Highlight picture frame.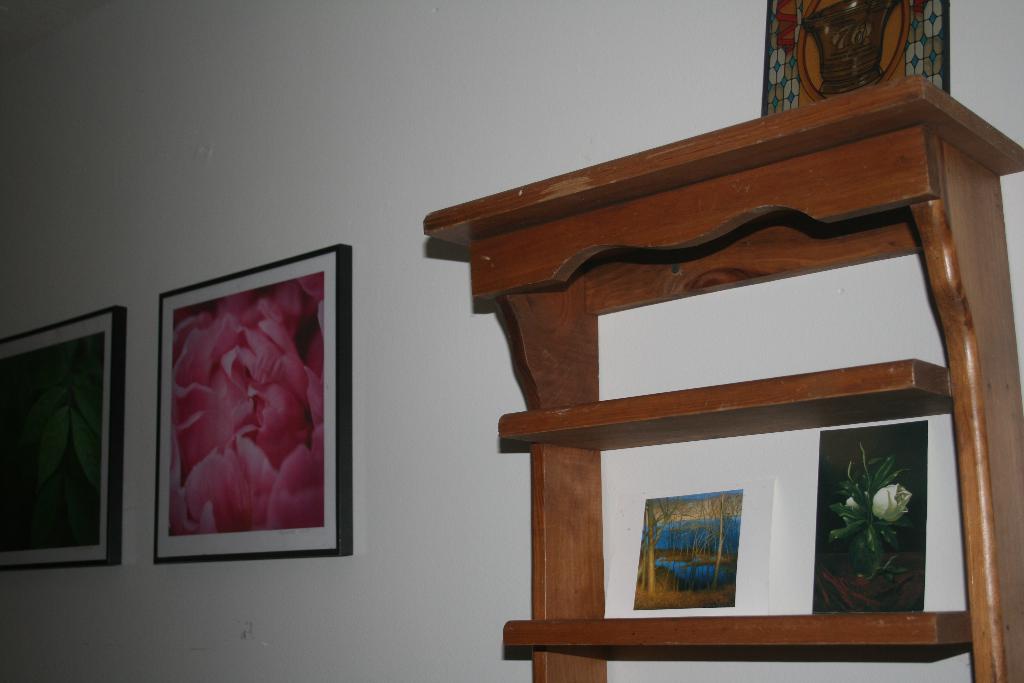
Highlighted region: 758, 0, 950, 115.
